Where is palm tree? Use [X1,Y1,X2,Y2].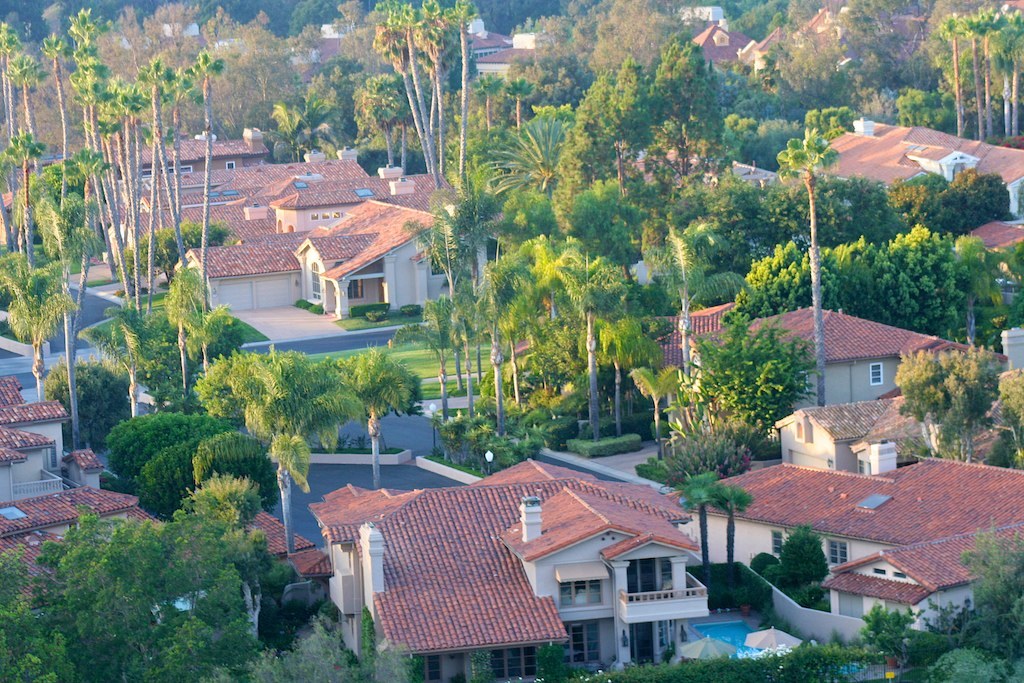
[475,111,564,219].
